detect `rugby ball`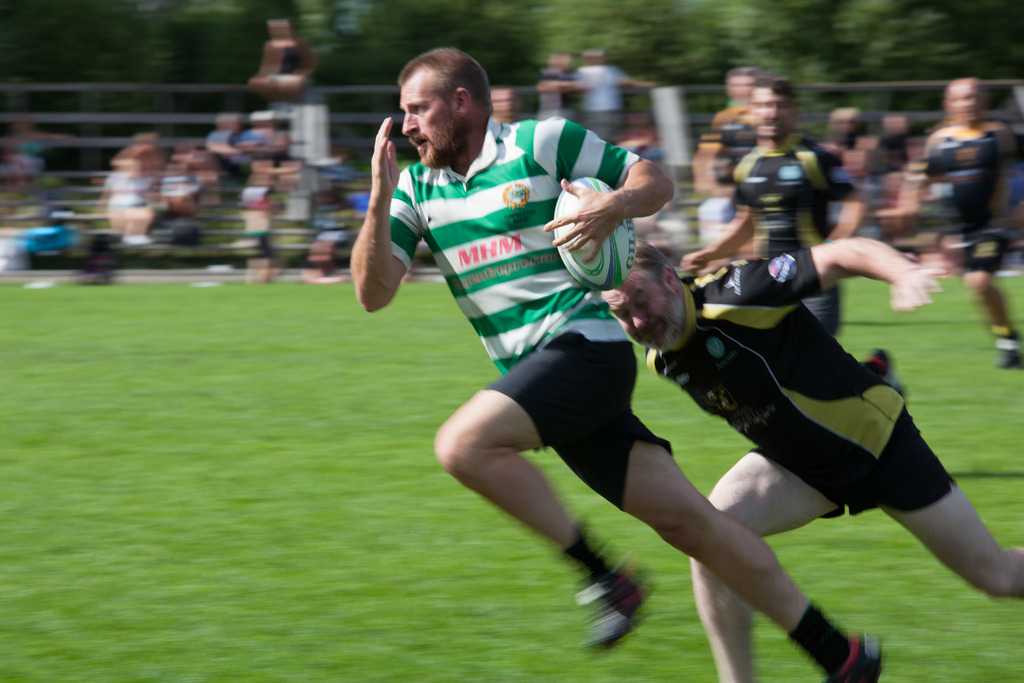
(x1=549, y1=172, x2=637, y2=292)
